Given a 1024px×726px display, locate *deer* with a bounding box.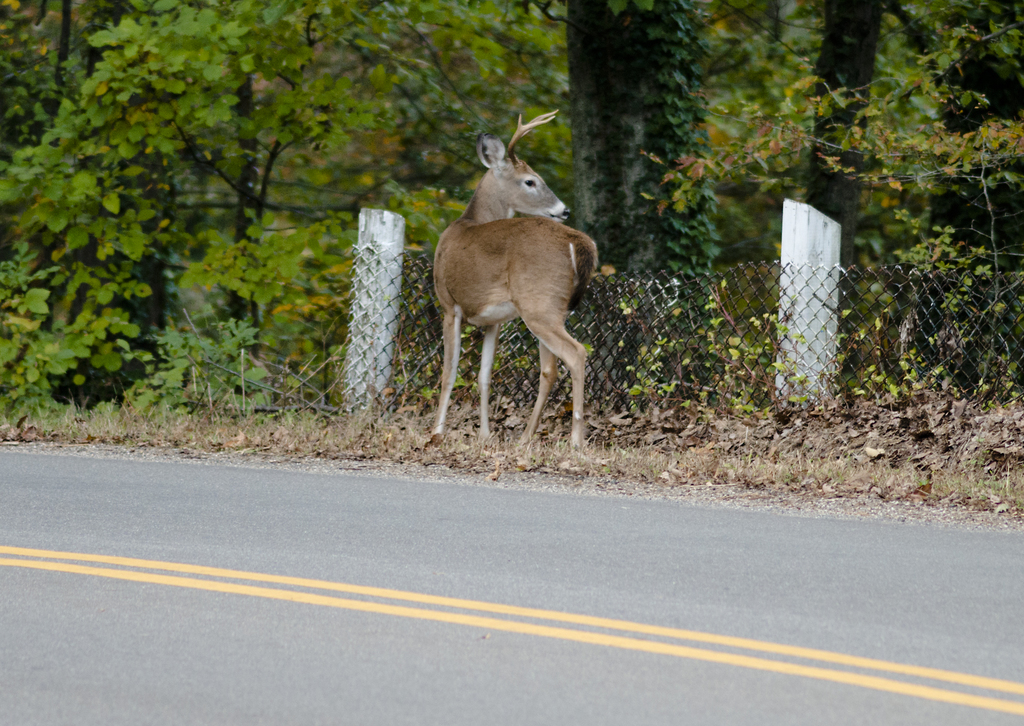
Located: {"x1": 431, "y1": 111, "x2": 598, "y2": 455}.
